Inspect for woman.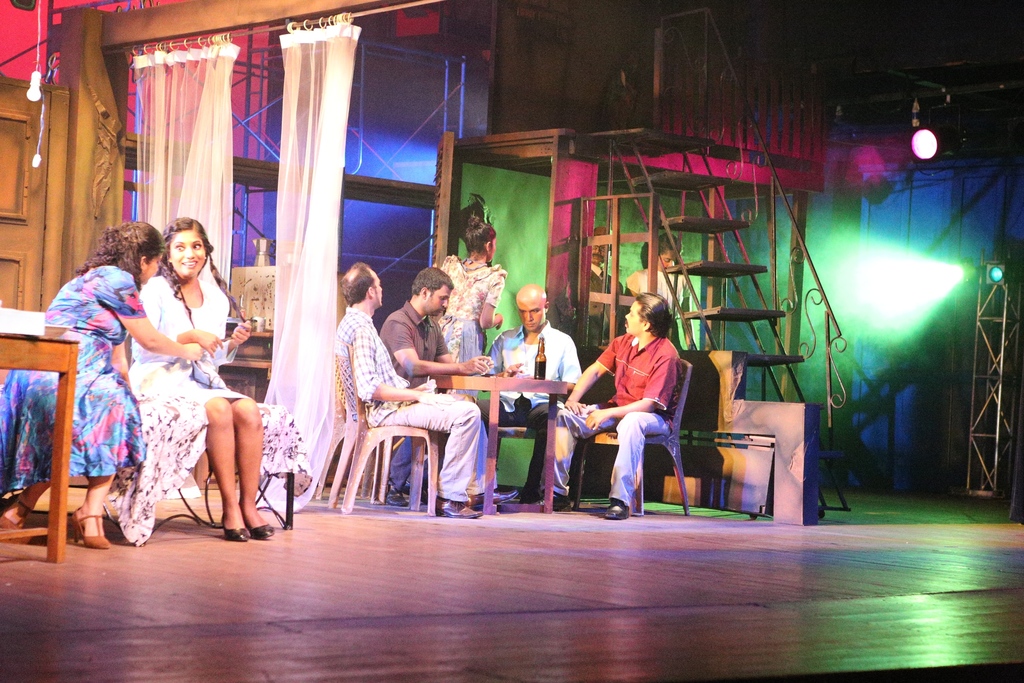
Inspection: x1=430 y1=217 x2=514 y2=386.
